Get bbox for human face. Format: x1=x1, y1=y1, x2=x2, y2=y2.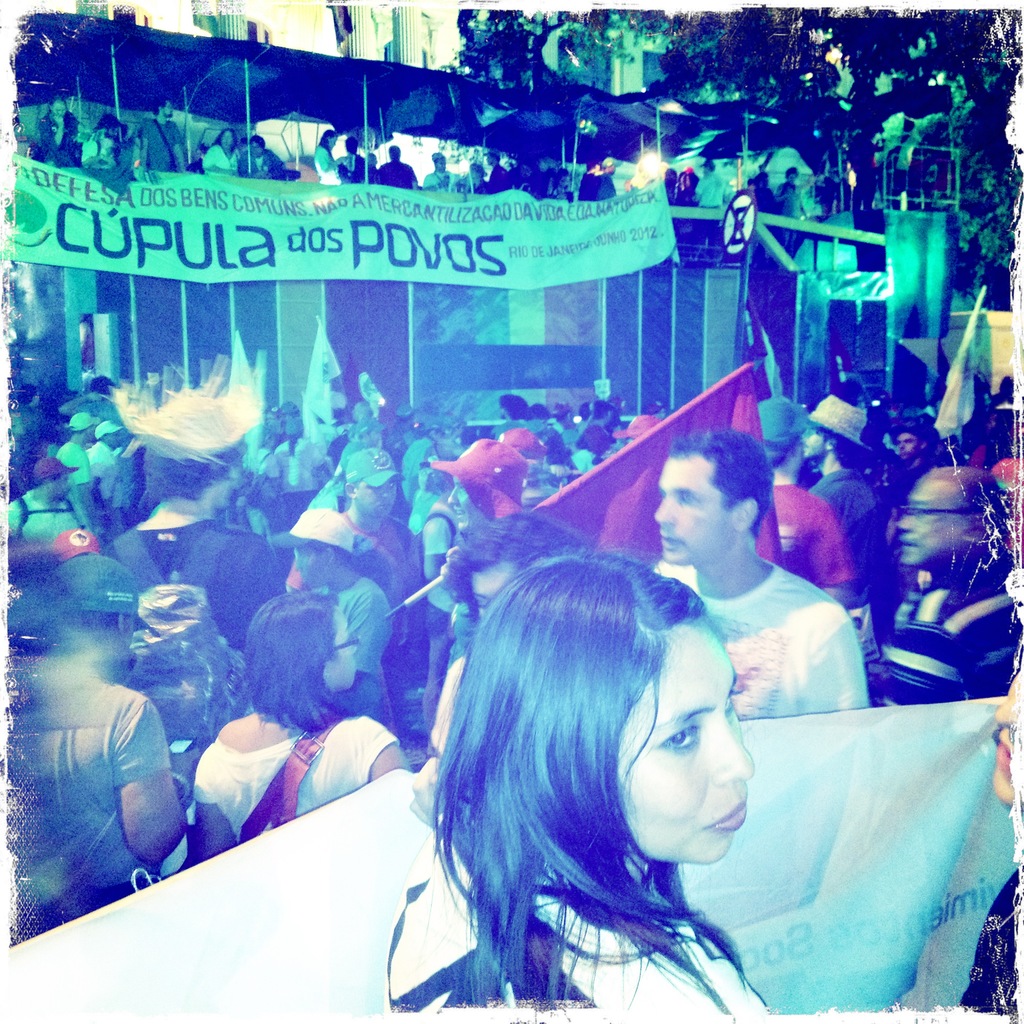
x1=618, y1=616, x2=756, y2=867.
